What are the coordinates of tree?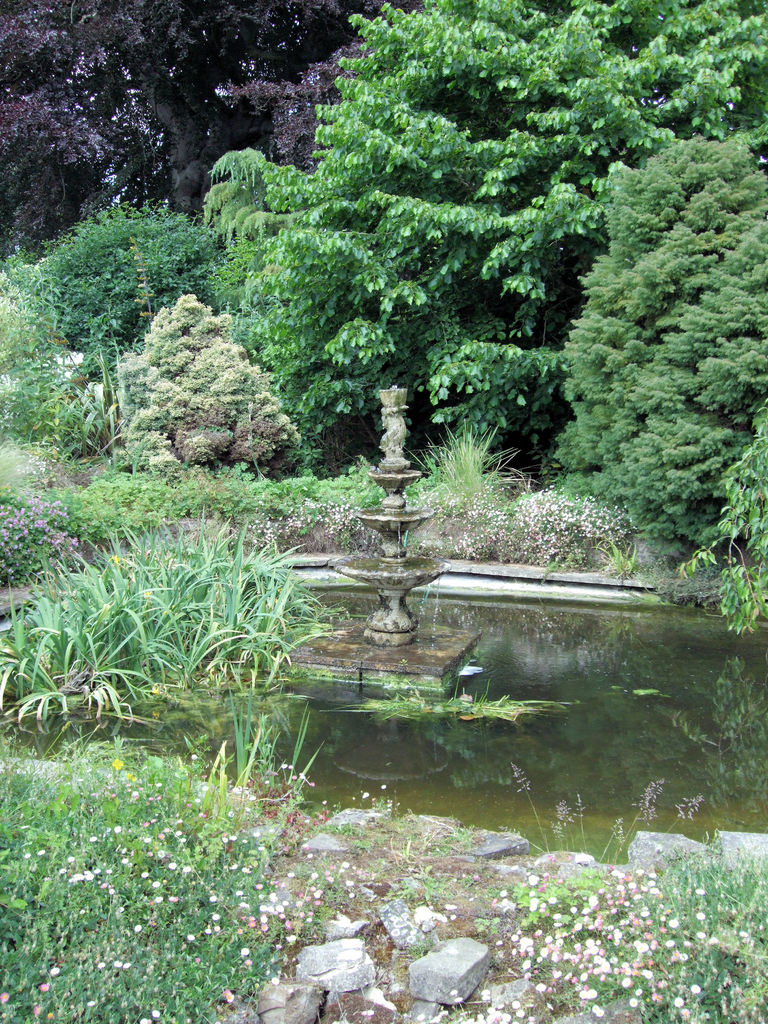
l=536, t=124, r=767, b=619.
